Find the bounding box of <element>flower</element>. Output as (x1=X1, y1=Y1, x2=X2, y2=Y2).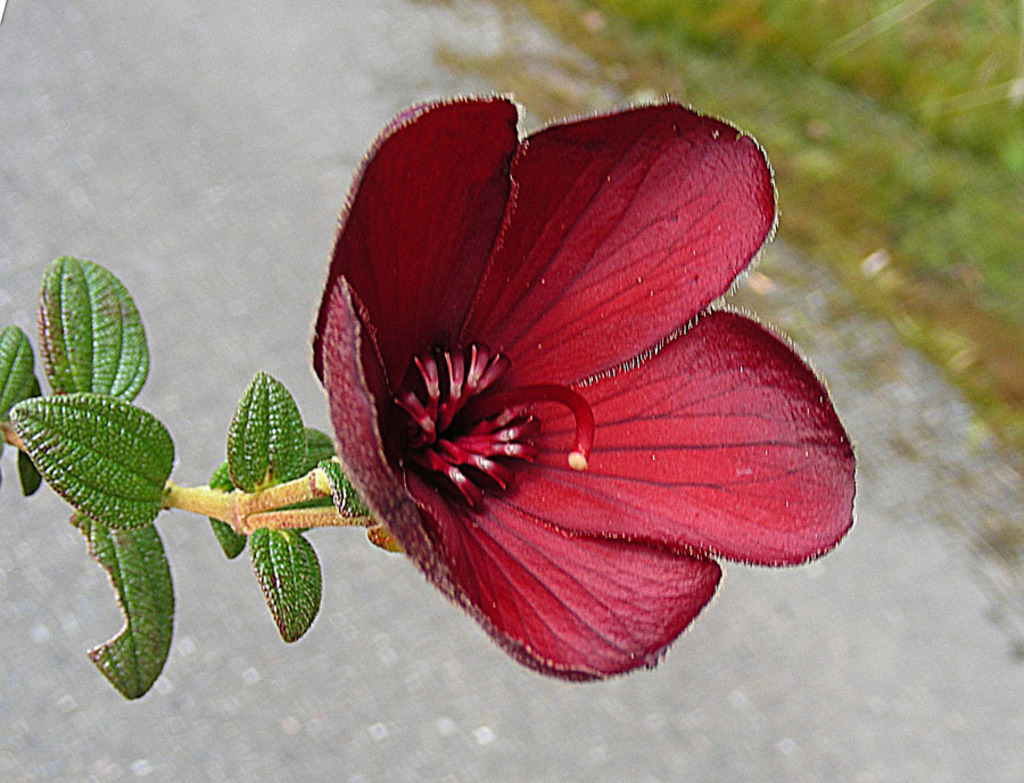
(x1=307, y1=90, x2=858, y2=677).
